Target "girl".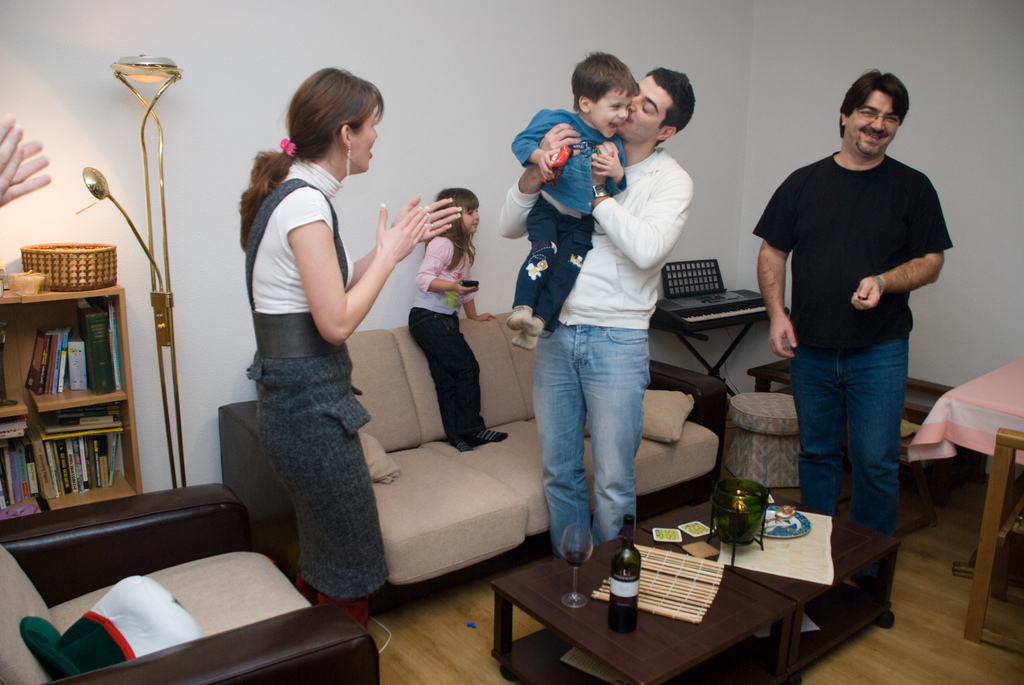
Target region: (406, 190, 507, 451).
